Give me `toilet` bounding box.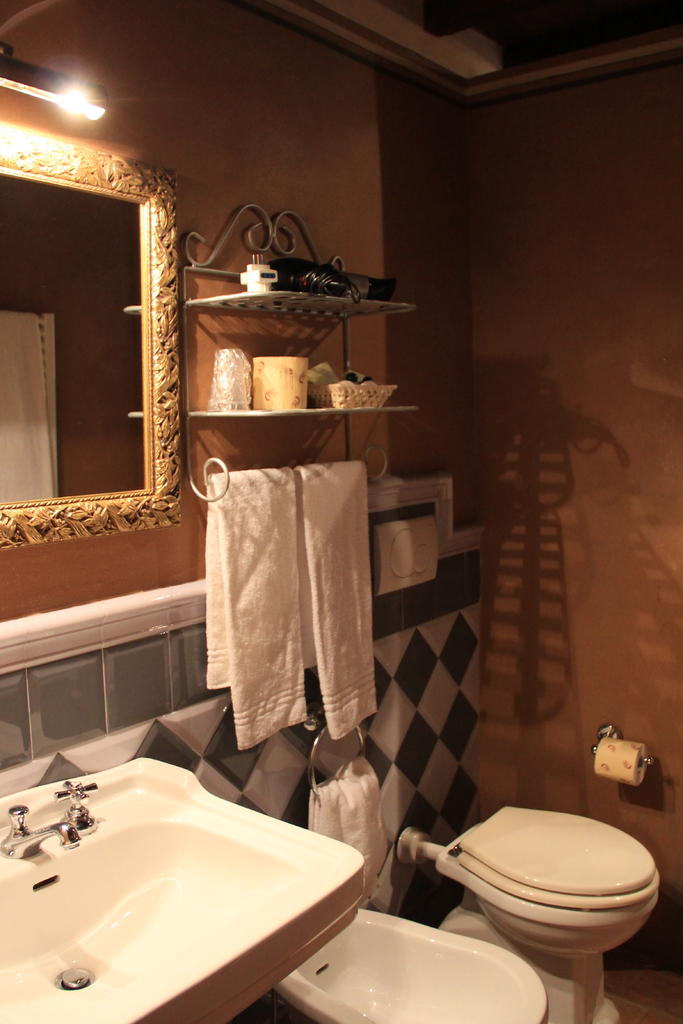
[404,807,678,1023].
